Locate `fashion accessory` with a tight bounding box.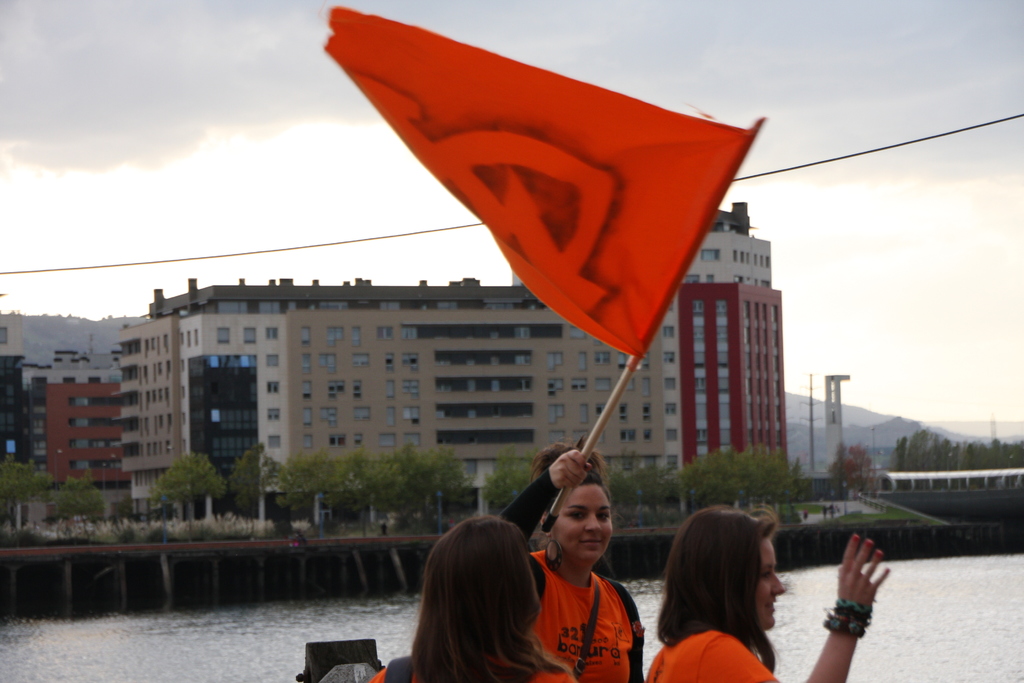
detection(854, 532, 858, 545).
